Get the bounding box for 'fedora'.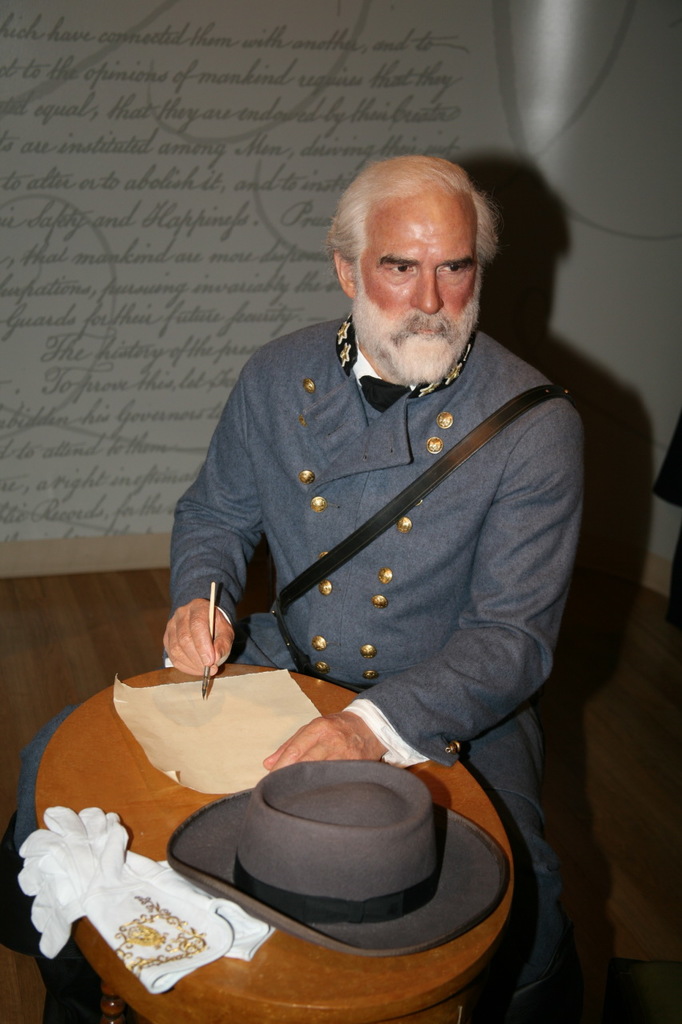
region(170, 758, 518, 959).
